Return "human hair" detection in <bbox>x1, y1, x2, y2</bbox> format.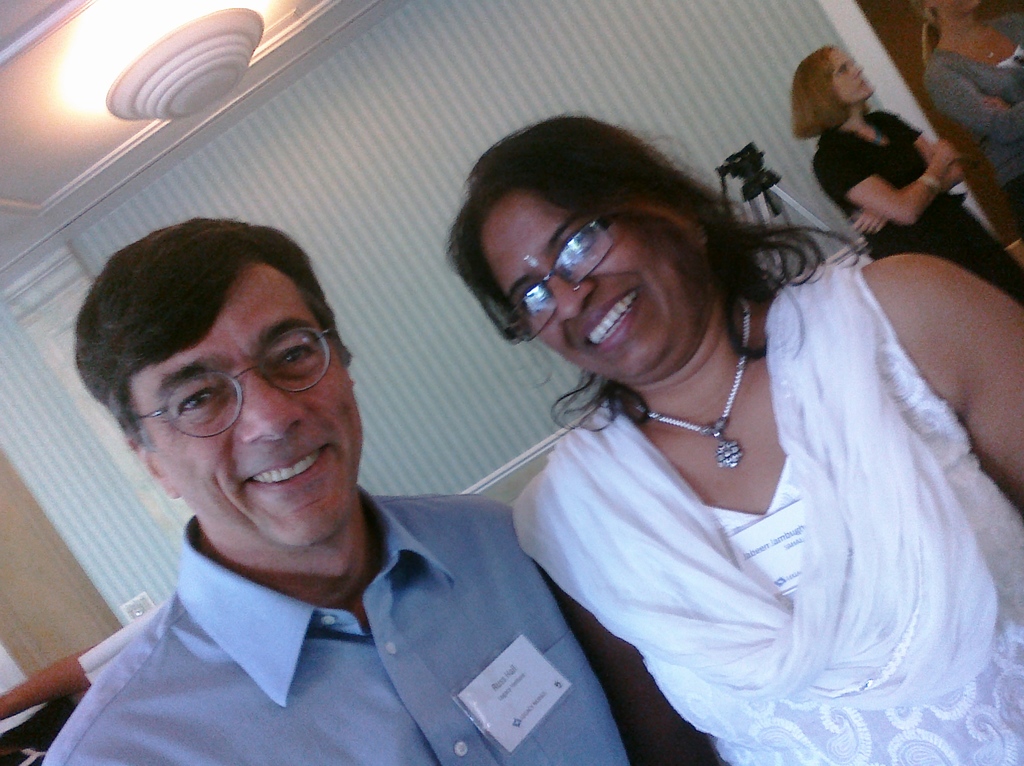
<bbox>76, 218, 353, 453</bbox>.
